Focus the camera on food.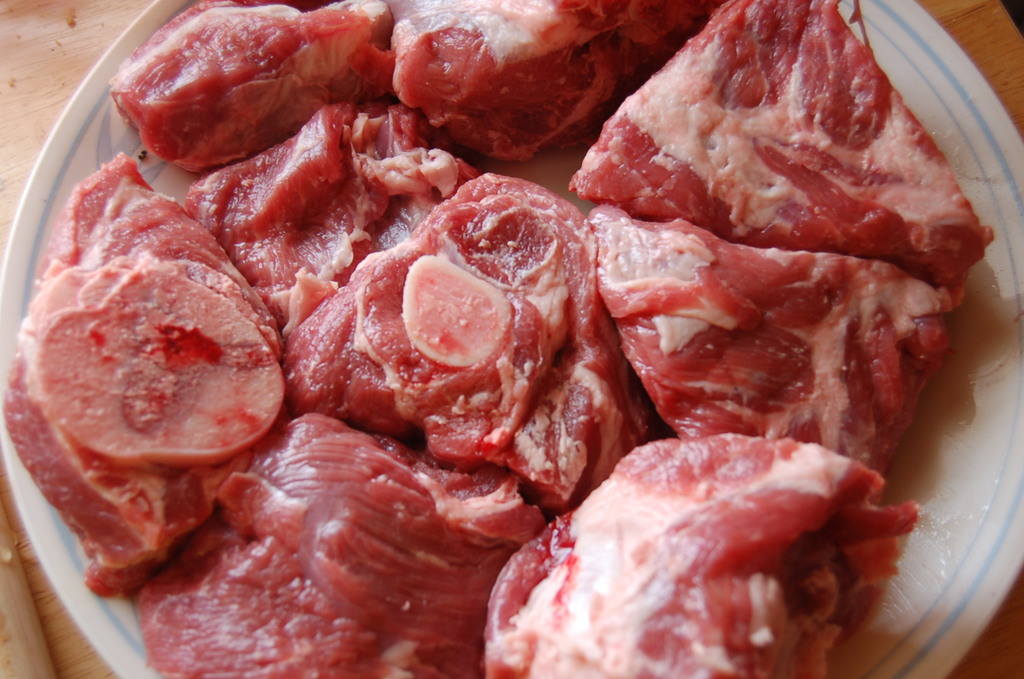
Focus region: left=1, top=0, right=995, bottom=678.
